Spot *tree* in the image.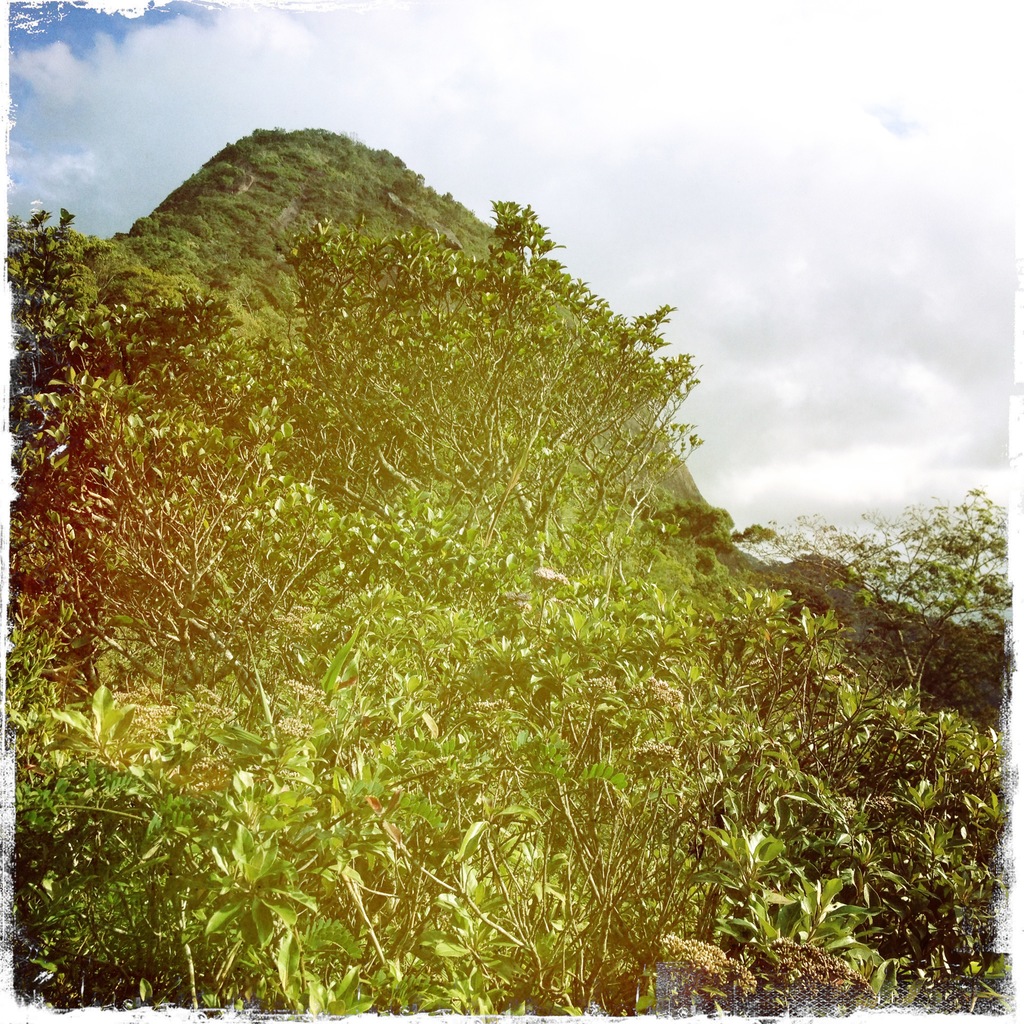
*tree* found at crop(264, 192, 701, 607).
